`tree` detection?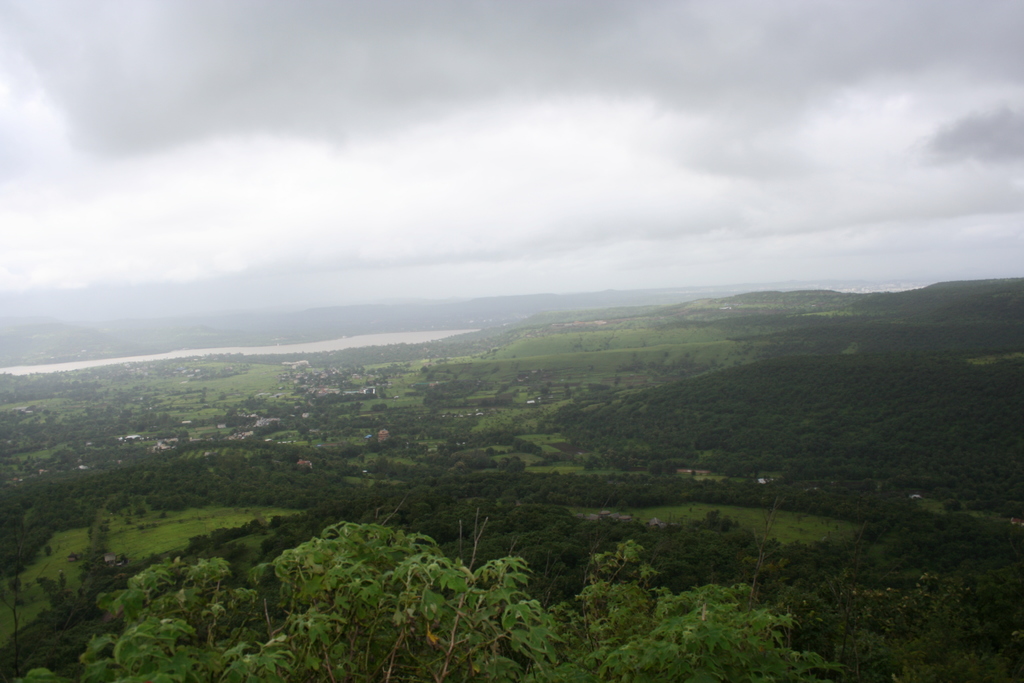
detection(219, 506, 496, 639)
